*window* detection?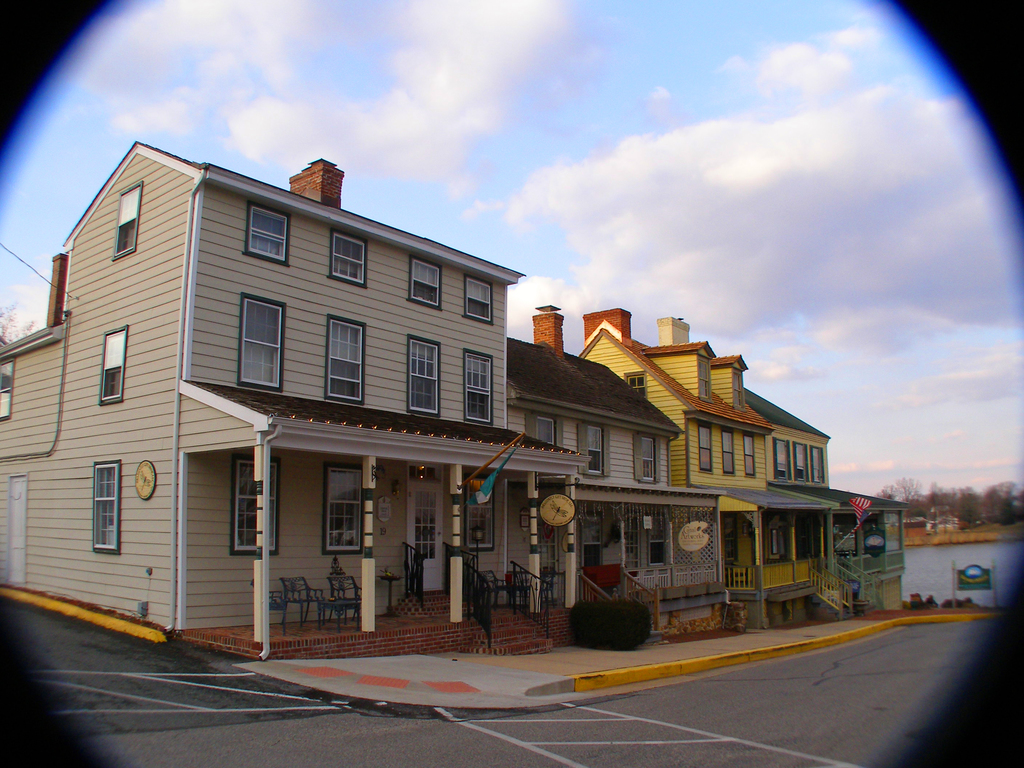
box(722, 428, 733, 475)
